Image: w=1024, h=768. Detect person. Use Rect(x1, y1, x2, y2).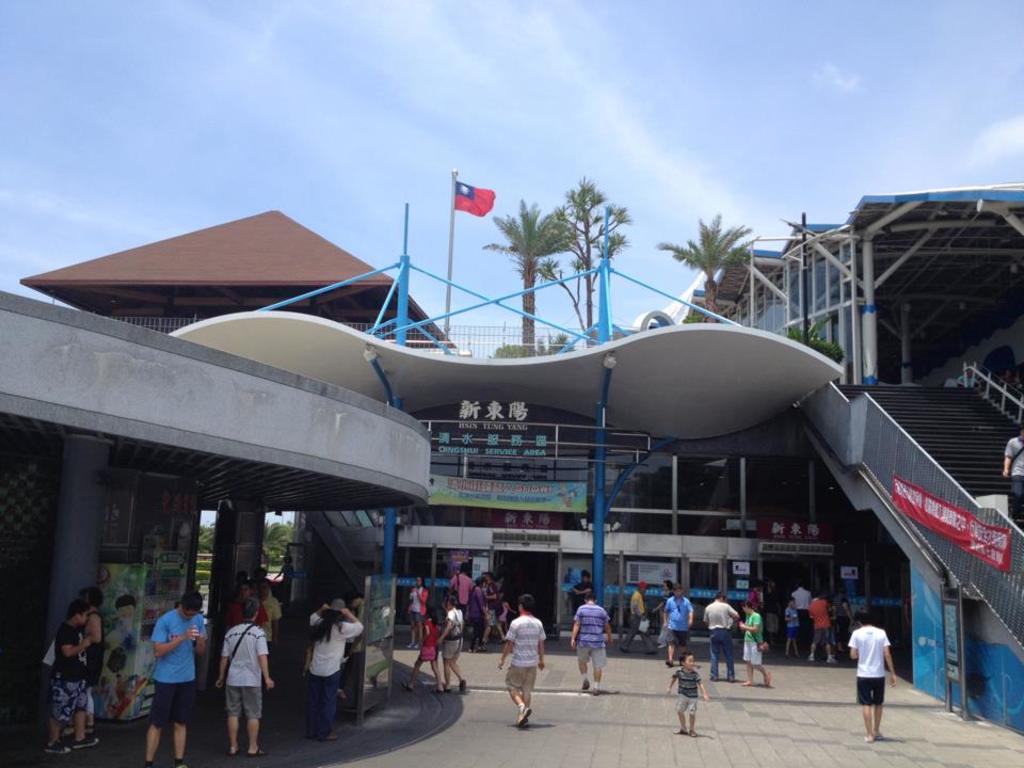
Rect(95, 586, 135, 707).
